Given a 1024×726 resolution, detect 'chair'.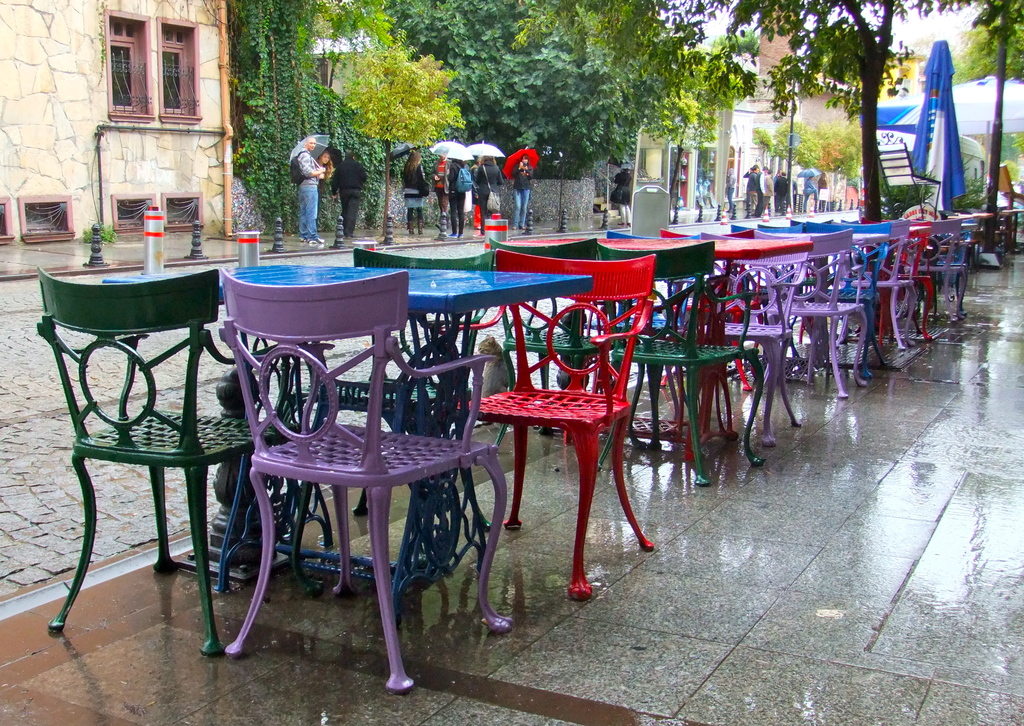
[left=808, top=217, right=890, bottom=385].
